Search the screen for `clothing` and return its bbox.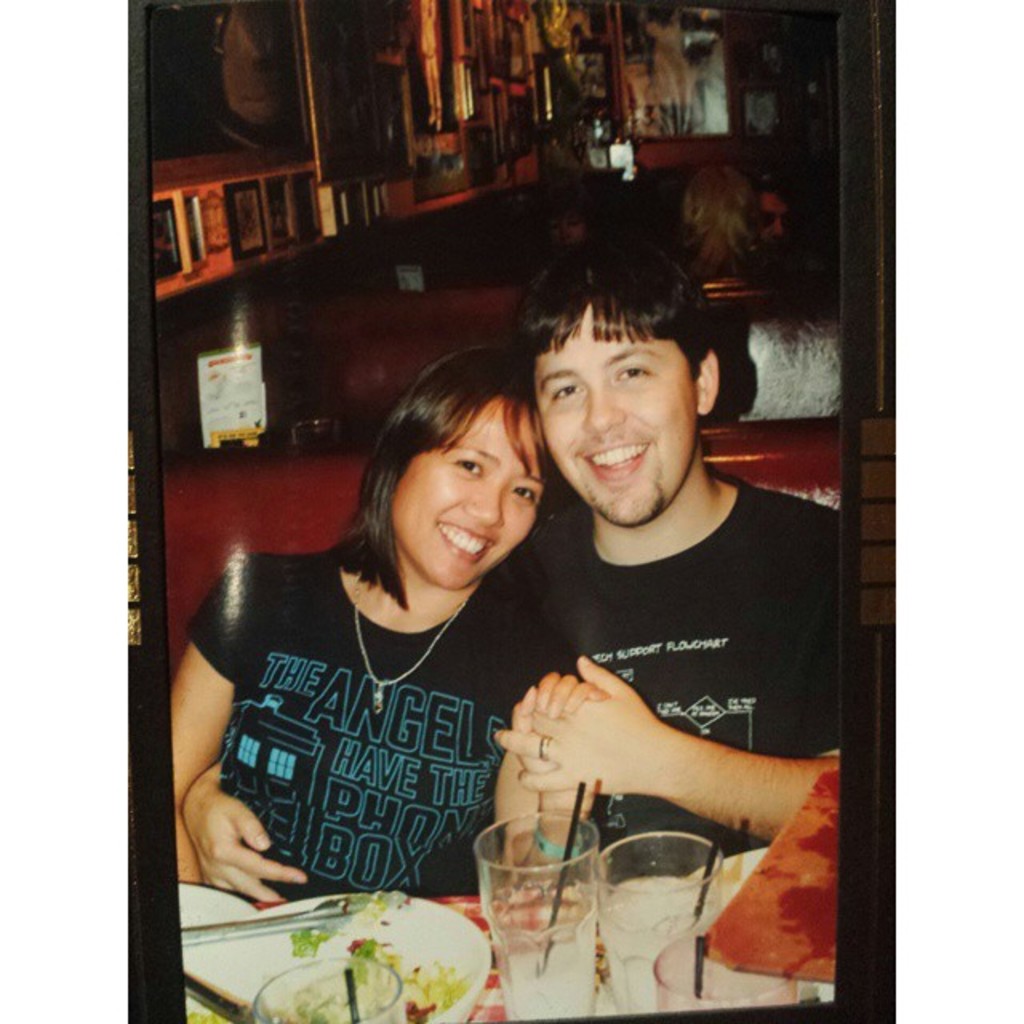
Found: [left=206, top=514, right=563, bottom=922].
